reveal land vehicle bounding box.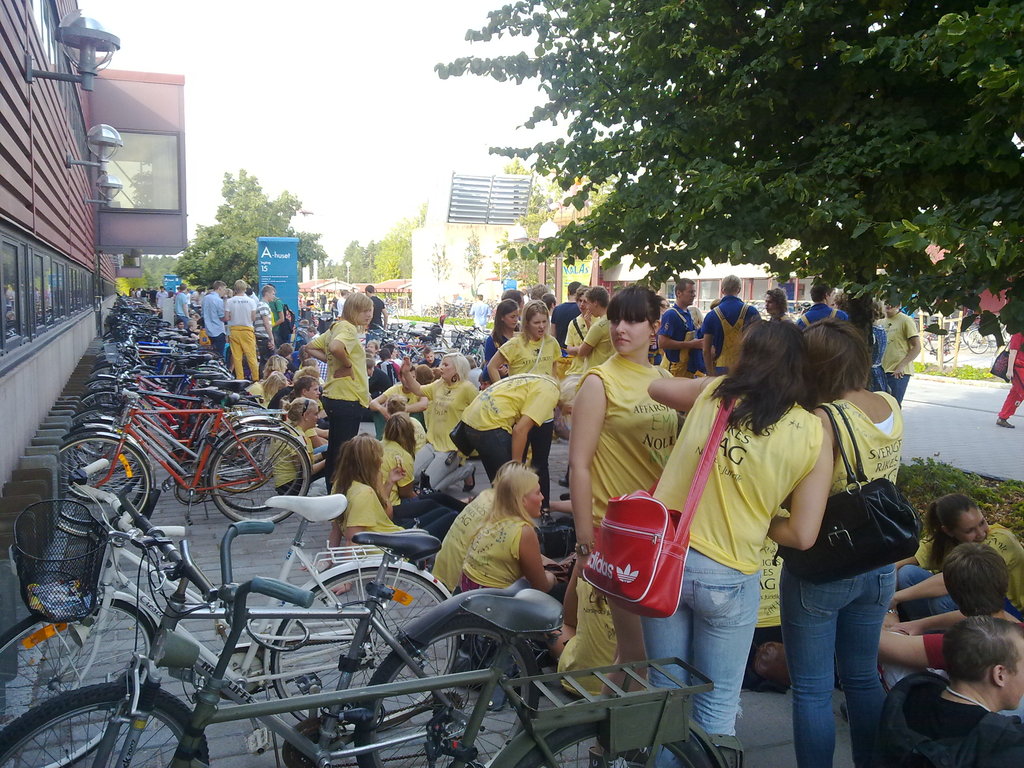
Revealed: (x1=0, y1=483, x2=545, y2=767).
